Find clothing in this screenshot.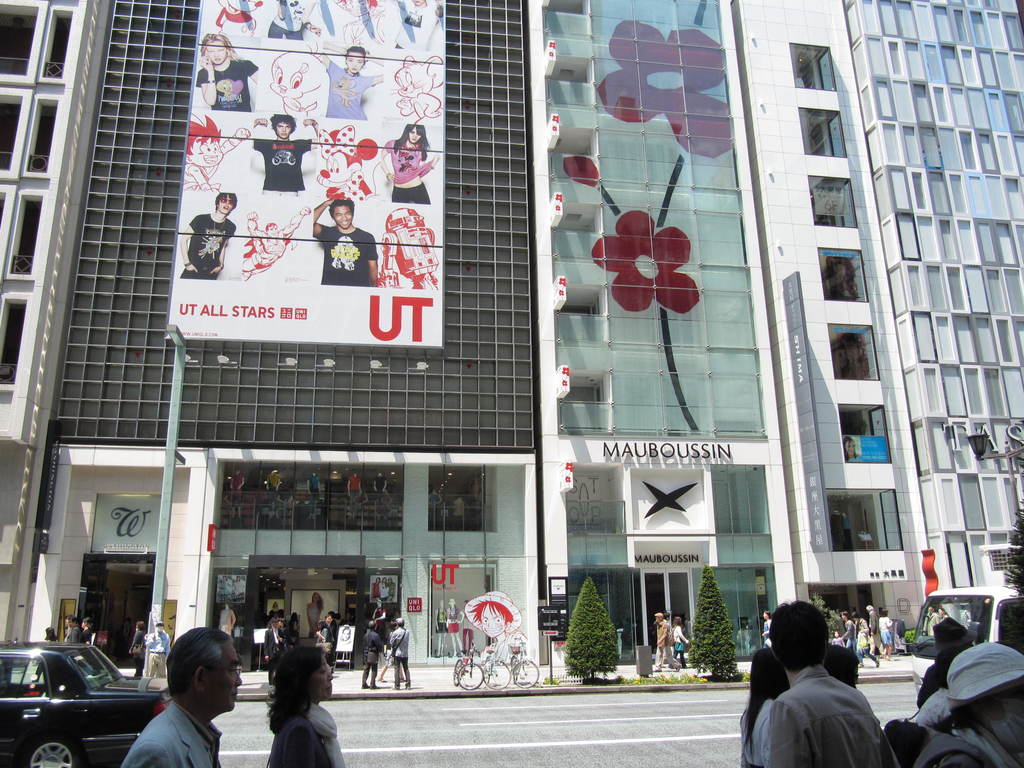
The bounding box for clothing is BBox(289, 196, 375, 289).
